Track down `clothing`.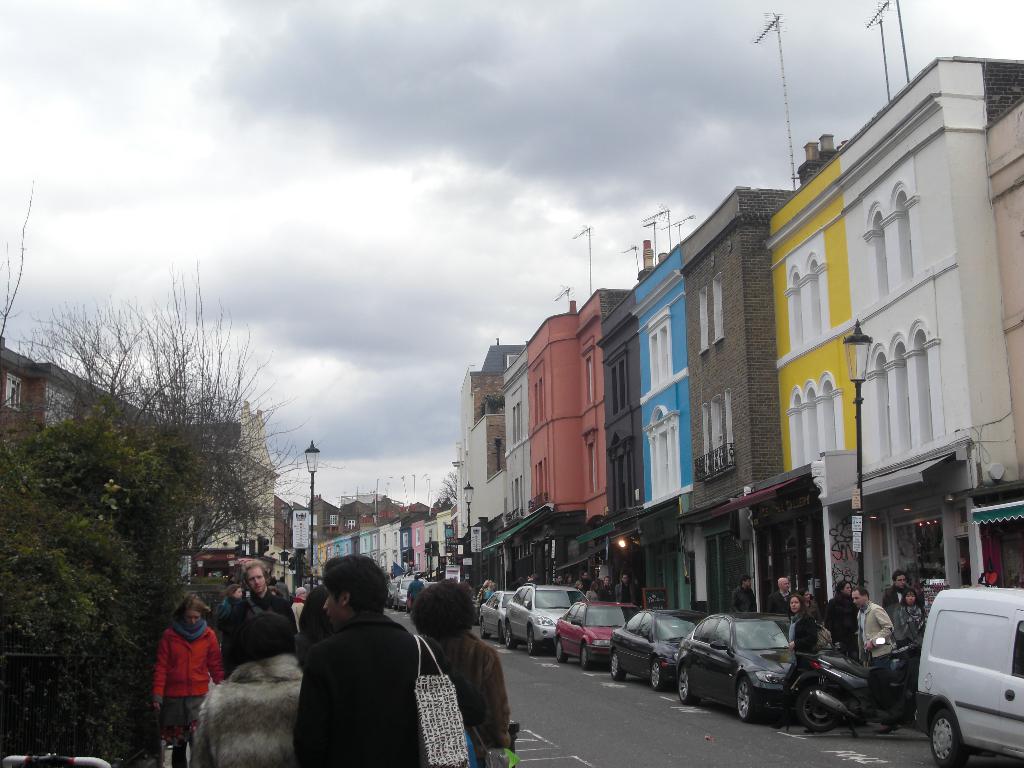
Tracked to [left=805, top=600, right=828, bottom=624].
